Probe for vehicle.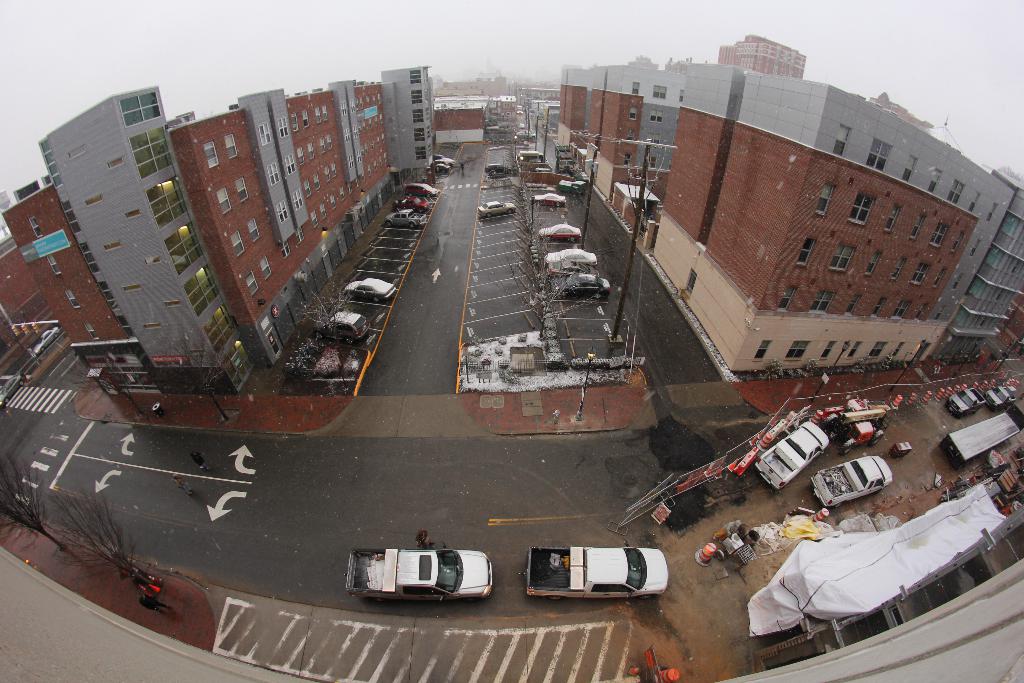
Probe result: <bbox>546, 261, 600, 280</bbox>.
